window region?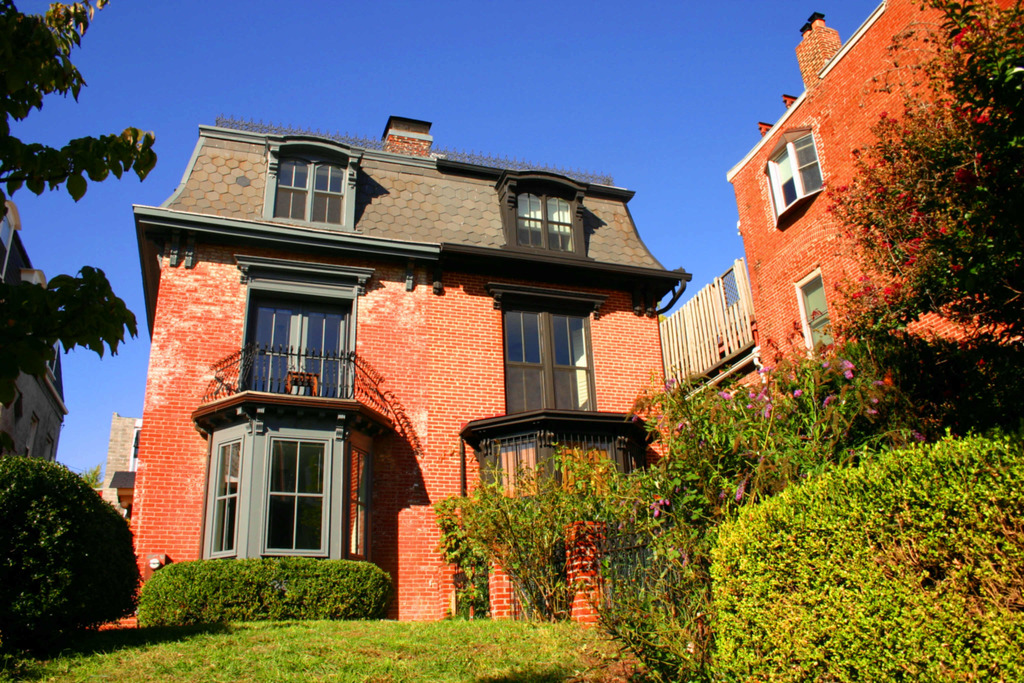
796:272:832:356
